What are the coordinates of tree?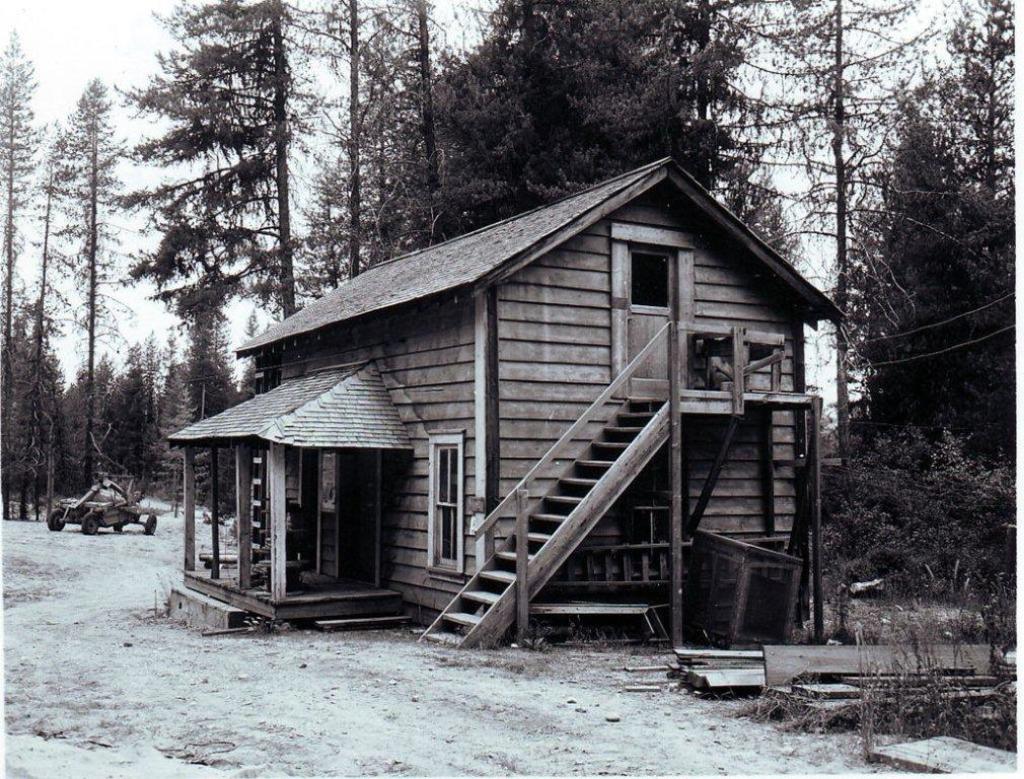
detection(345, 6, 798, 264).
